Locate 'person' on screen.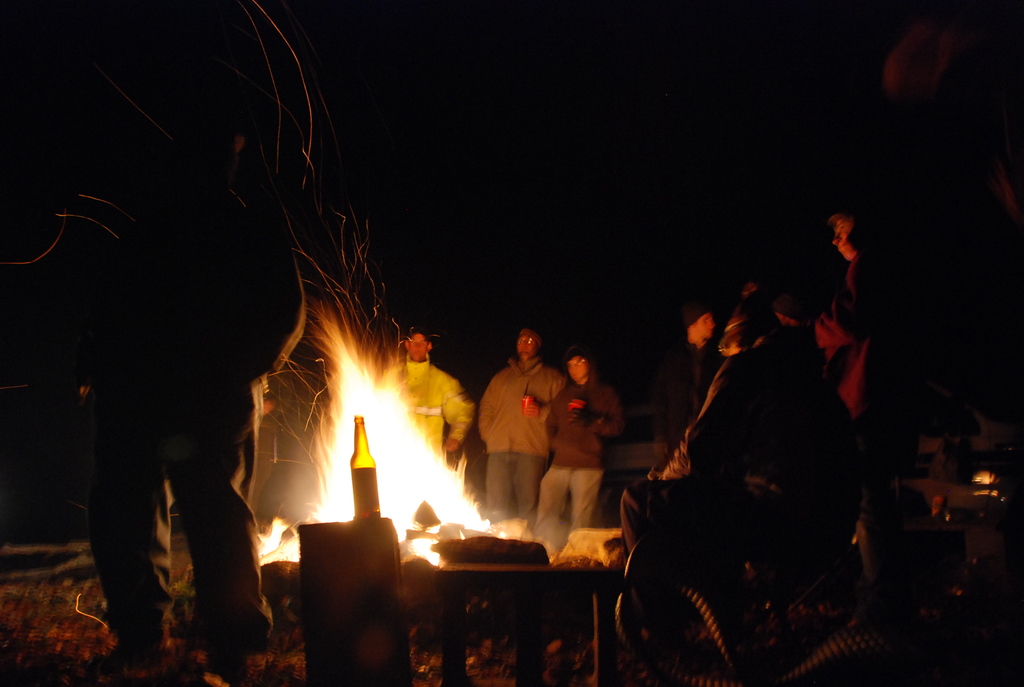
On screen at bbox(820, 209, 927, 574).
